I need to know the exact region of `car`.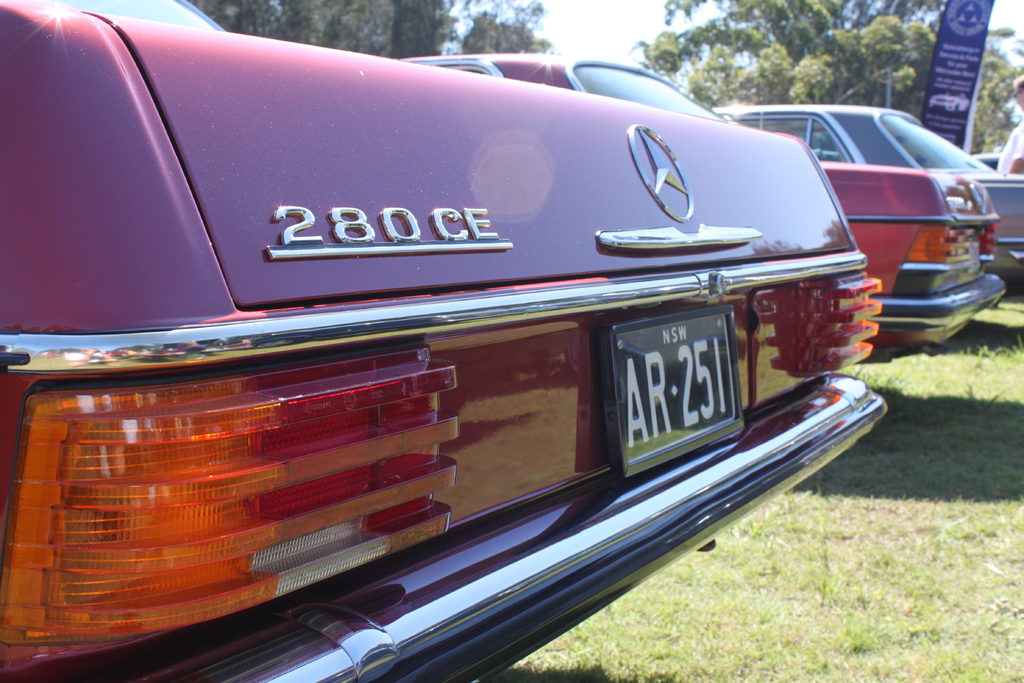
Region: region(391, 52, 1007, 356).
